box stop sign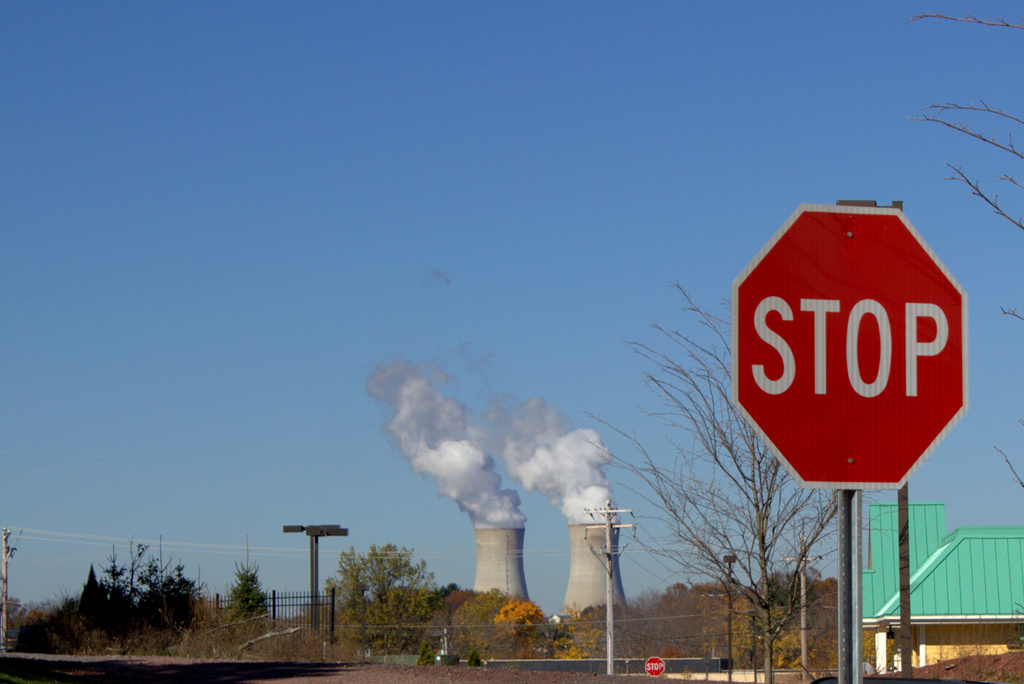
737,202,972,494
